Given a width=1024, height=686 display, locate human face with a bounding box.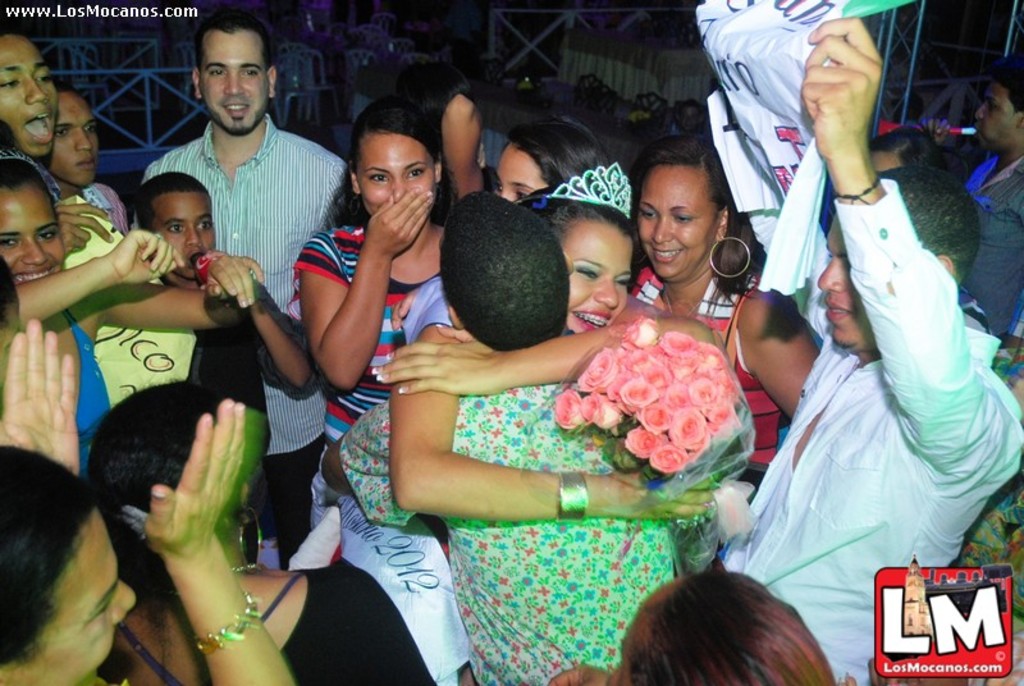
Located: (12, 512, 138, 685).
